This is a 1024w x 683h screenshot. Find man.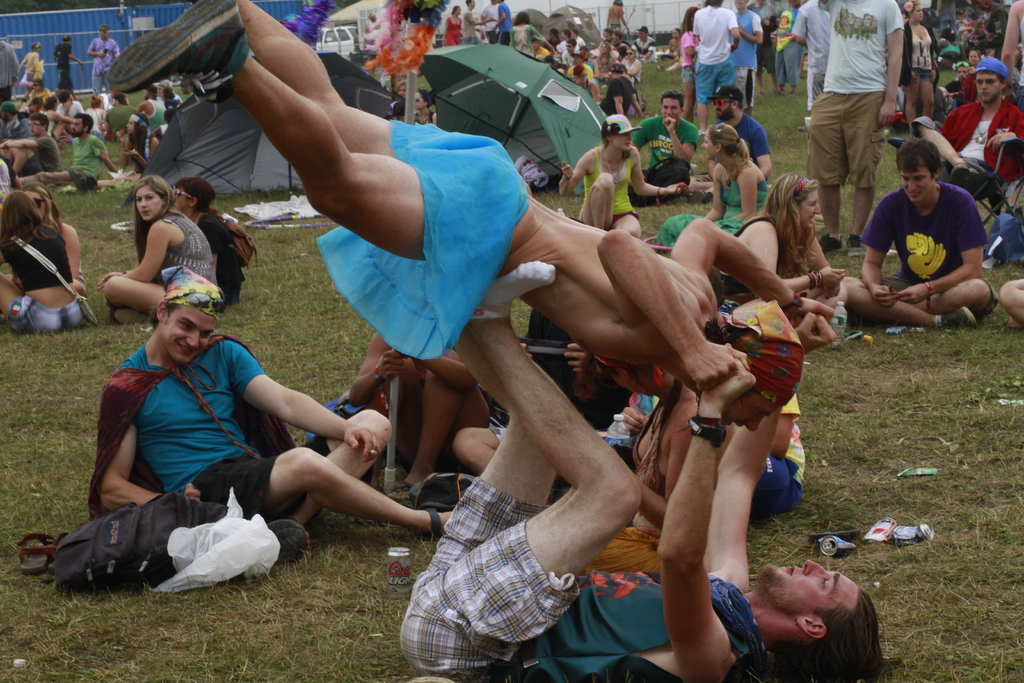
Bounding box: BBox(561, 40, 578, 69).
